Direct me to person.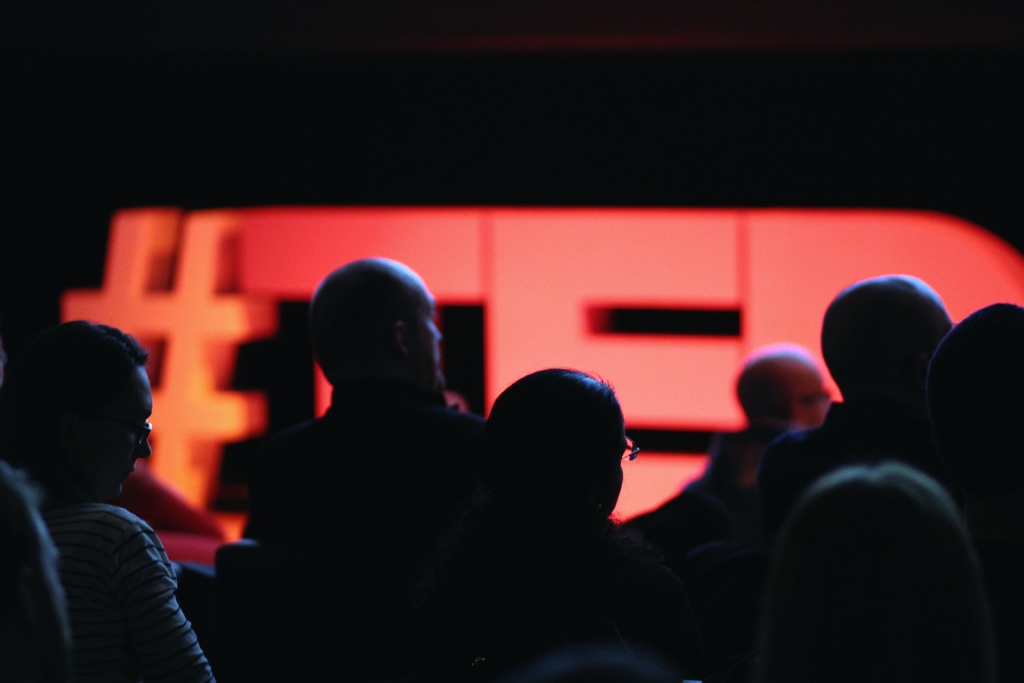
Direction: rect(2, 314, 220, 682).
